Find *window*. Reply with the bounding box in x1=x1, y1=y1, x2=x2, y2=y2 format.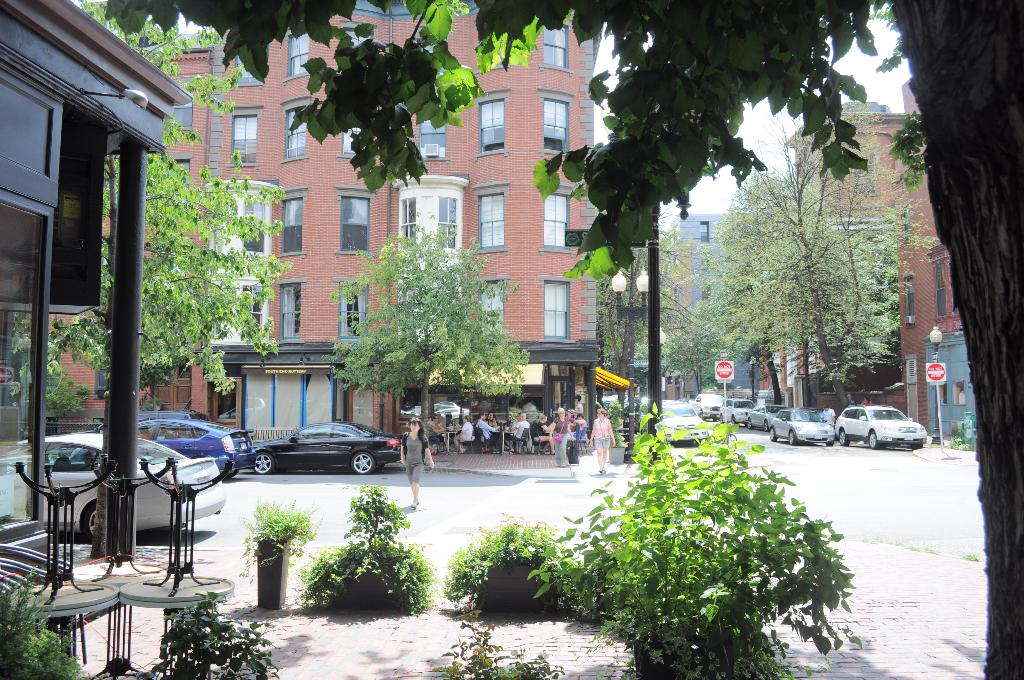
x1=283, y1=94, x2=312, y2=159.
